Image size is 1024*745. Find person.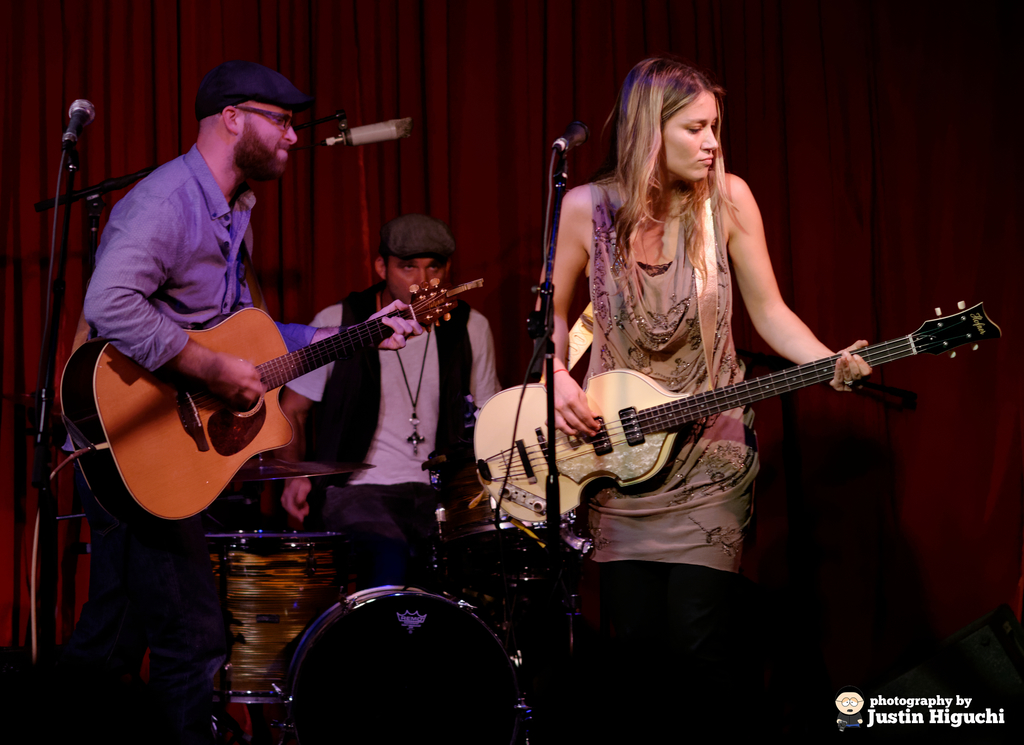
bbox=(274, 213, 500, 588).
